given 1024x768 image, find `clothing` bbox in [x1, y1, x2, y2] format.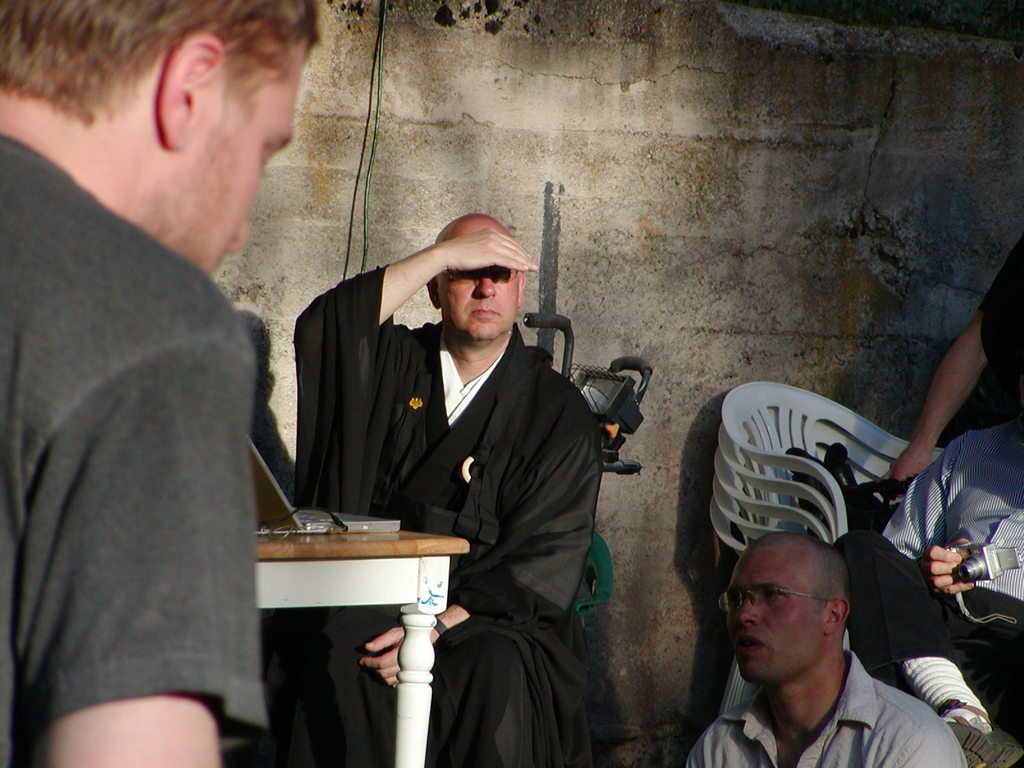
[833, 410, 1021, 746].
